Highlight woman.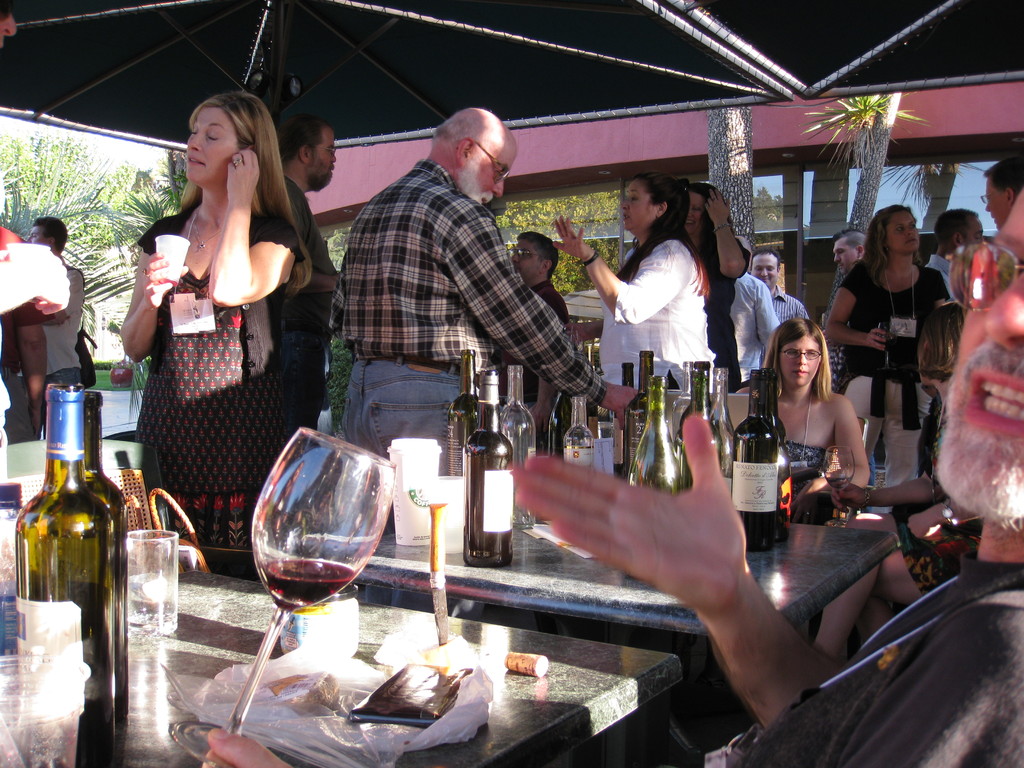
Highlighted region: <box>116,81,317,557</box>.
